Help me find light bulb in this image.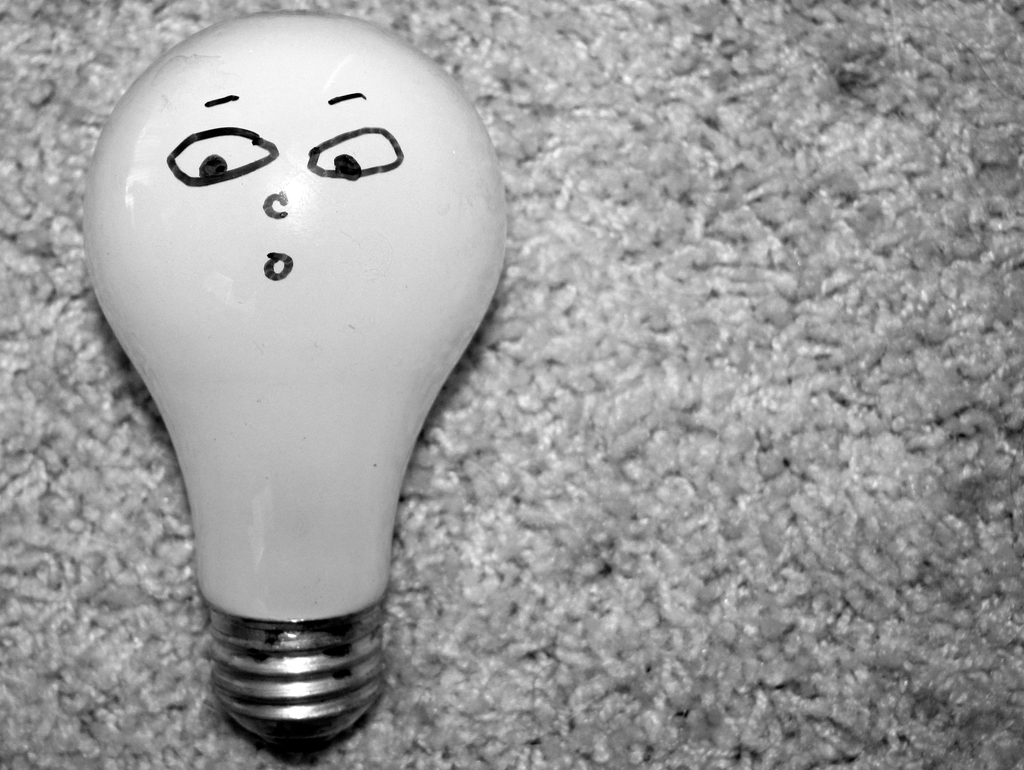
Found it: [84,10,508,765].
